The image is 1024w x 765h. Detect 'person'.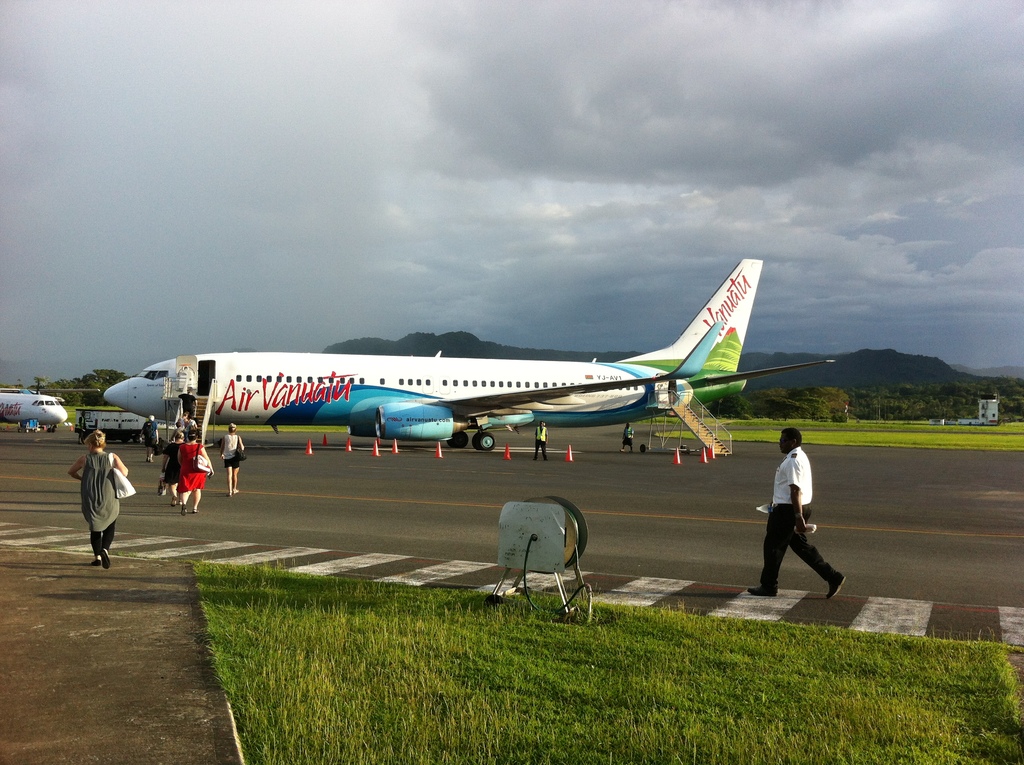
Detection: 740 418 845 601.
